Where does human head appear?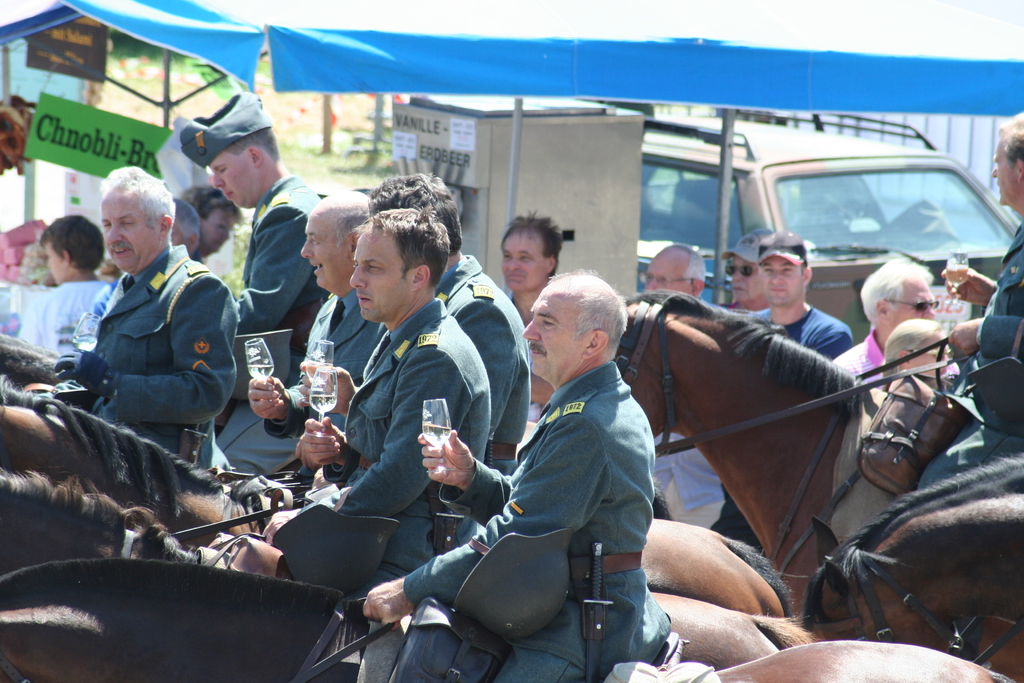
Appears at bbox=[858, 256, 933, 341].
